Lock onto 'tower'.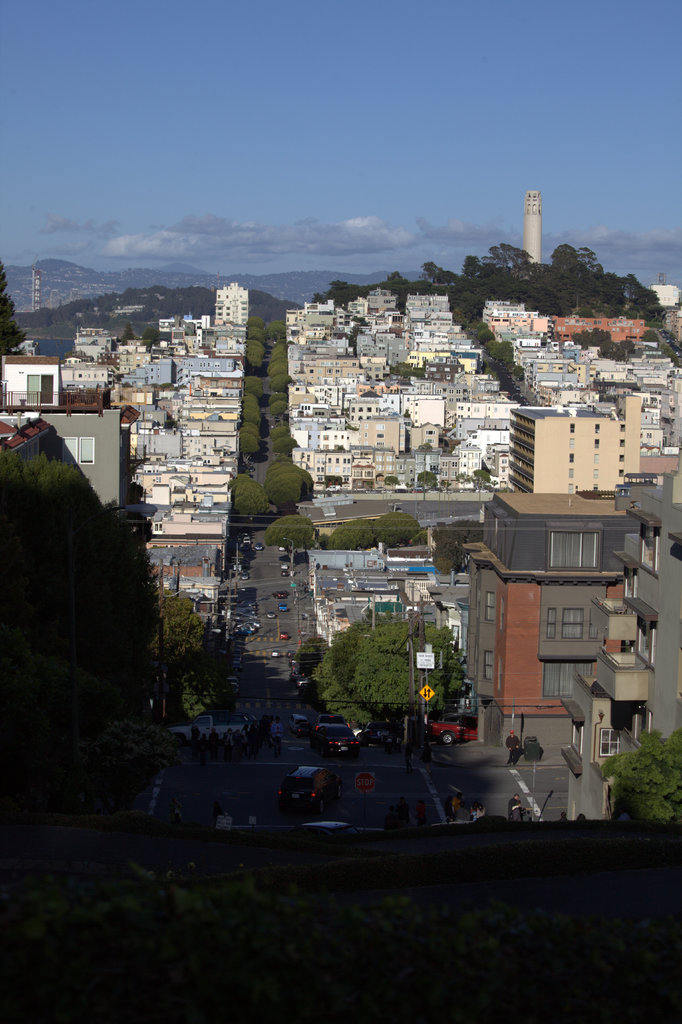
Locked: x1=523 y1=189 x2=540 y2=261.
